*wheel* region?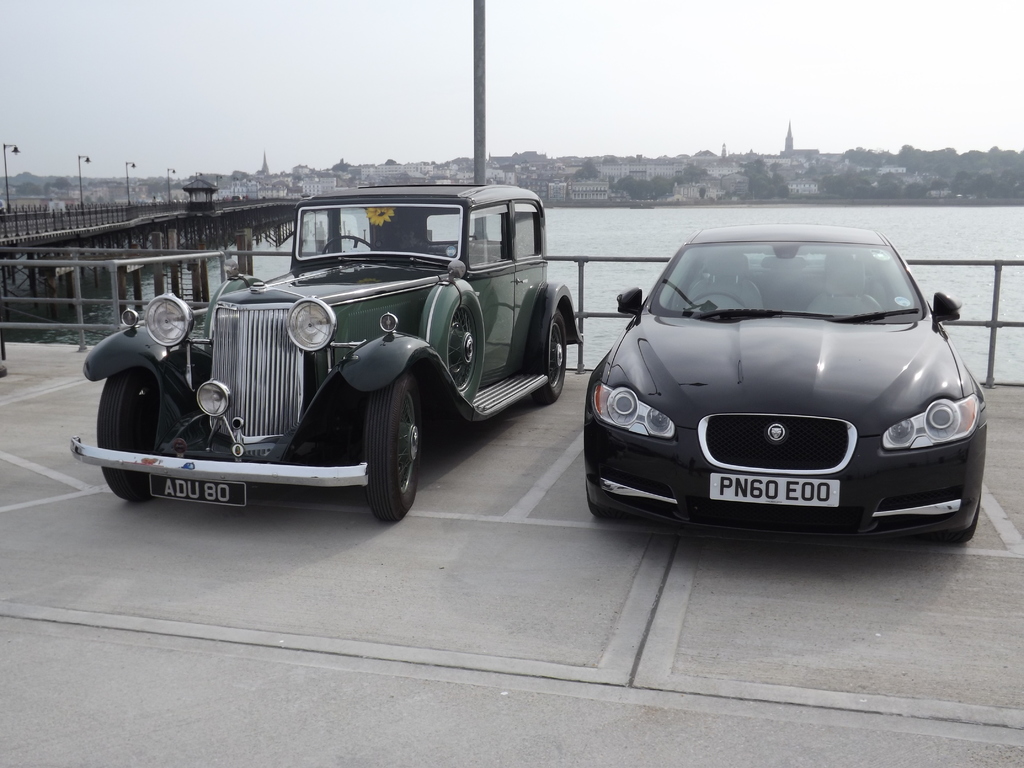
rect(583, 484, 618, 521)
